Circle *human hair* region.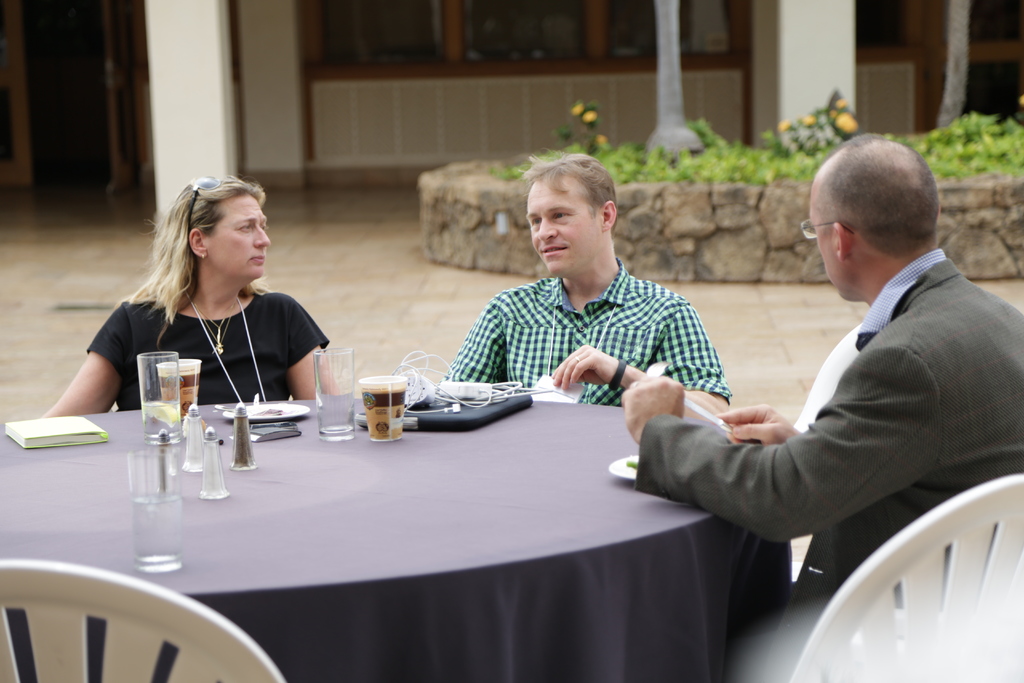
Region: x1=129, y1=179, x2=262, y2=320.
